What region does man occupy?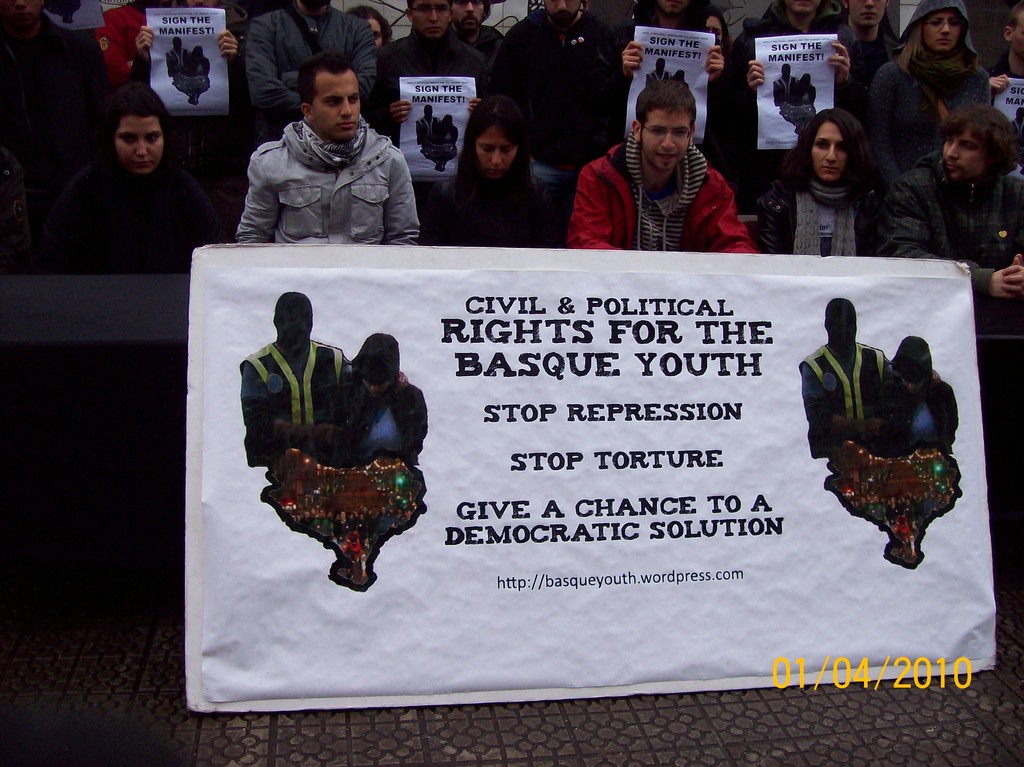
Rect(607, 0, 735, 166).
